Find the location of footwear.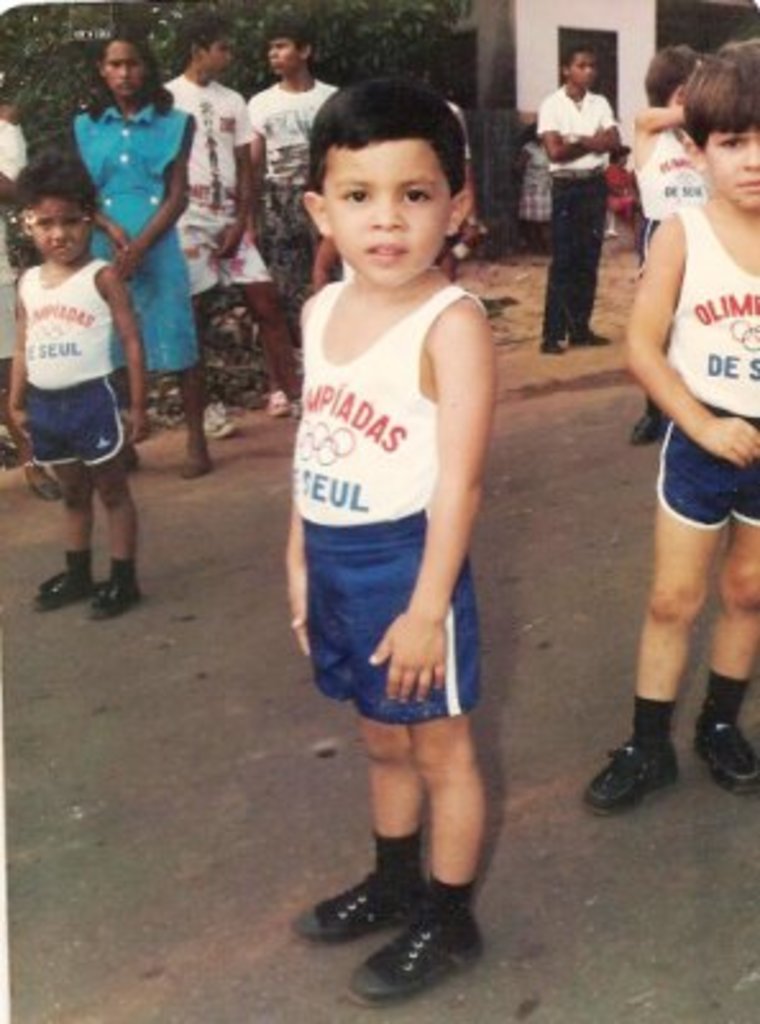
Location: <bbox>589, 730, 683, 806</bbox>.
